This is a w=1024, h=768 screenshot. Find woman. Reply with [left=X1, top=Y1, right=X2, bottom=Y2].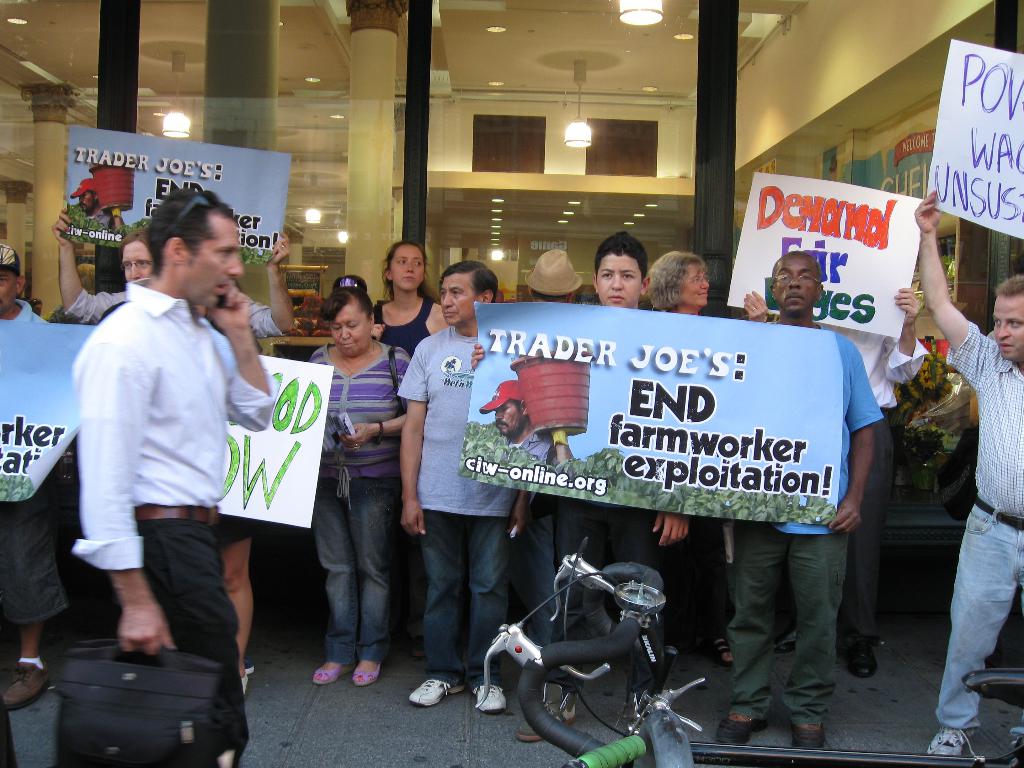
[left=374, top=246, right=454, bottom=371].
